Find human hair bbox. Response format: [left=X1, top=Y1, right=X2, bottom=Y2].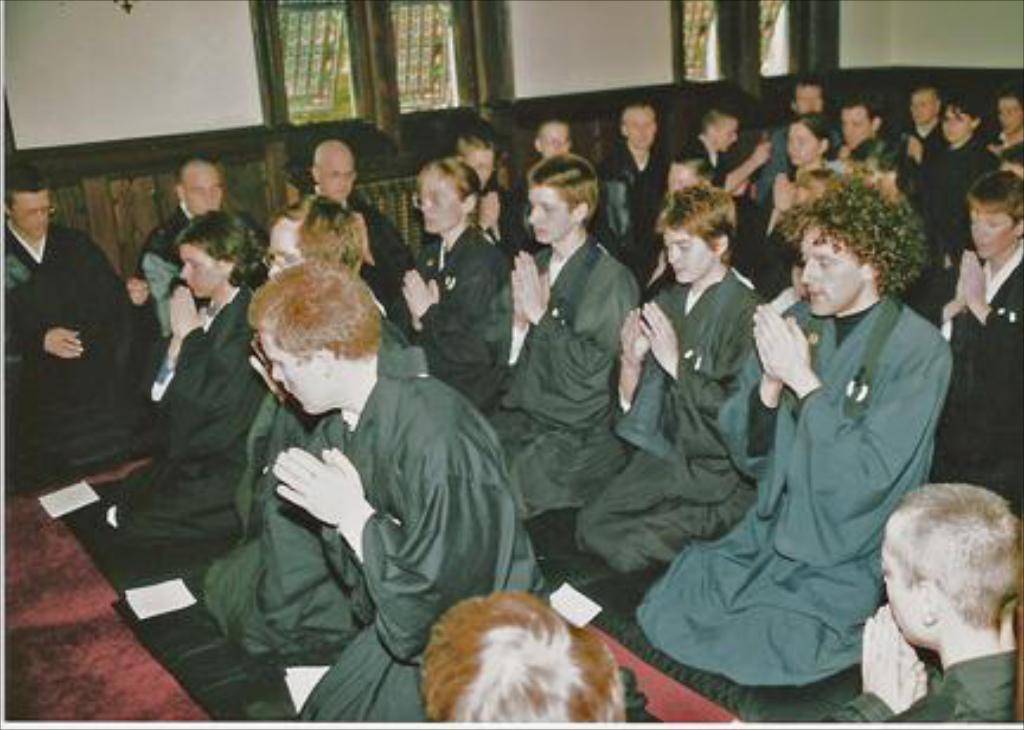
[left=623, top=97, right=657, bottom=128].
